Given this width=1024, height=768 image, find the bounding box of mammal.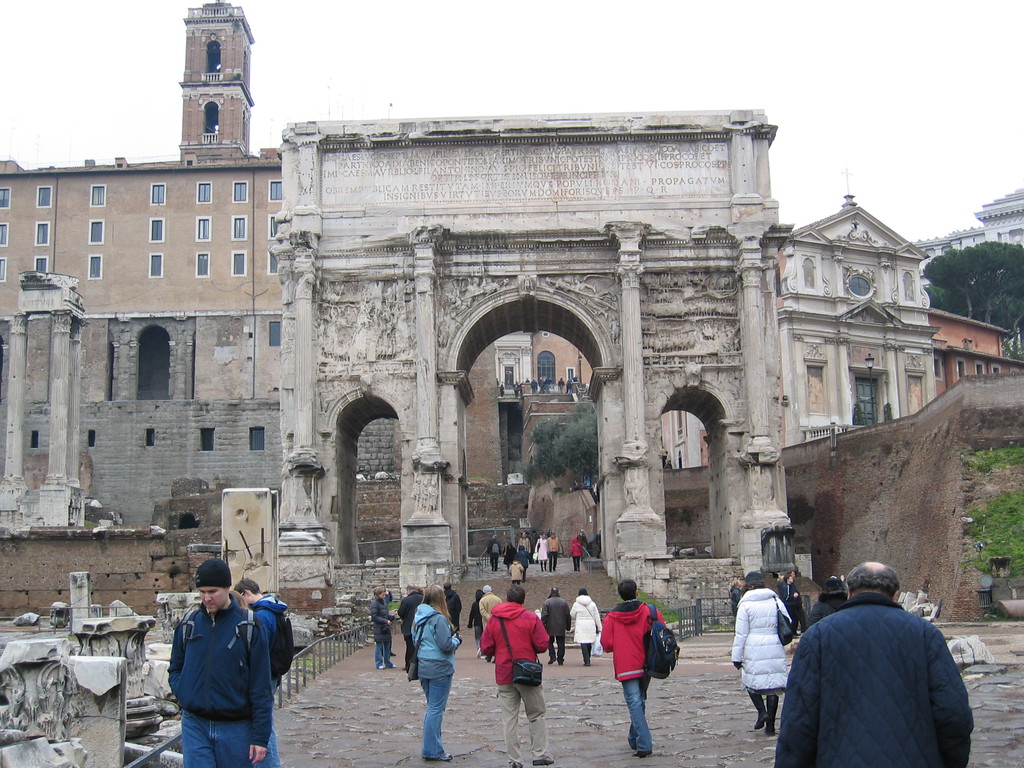
select_region(477, 583, 502, 662).
